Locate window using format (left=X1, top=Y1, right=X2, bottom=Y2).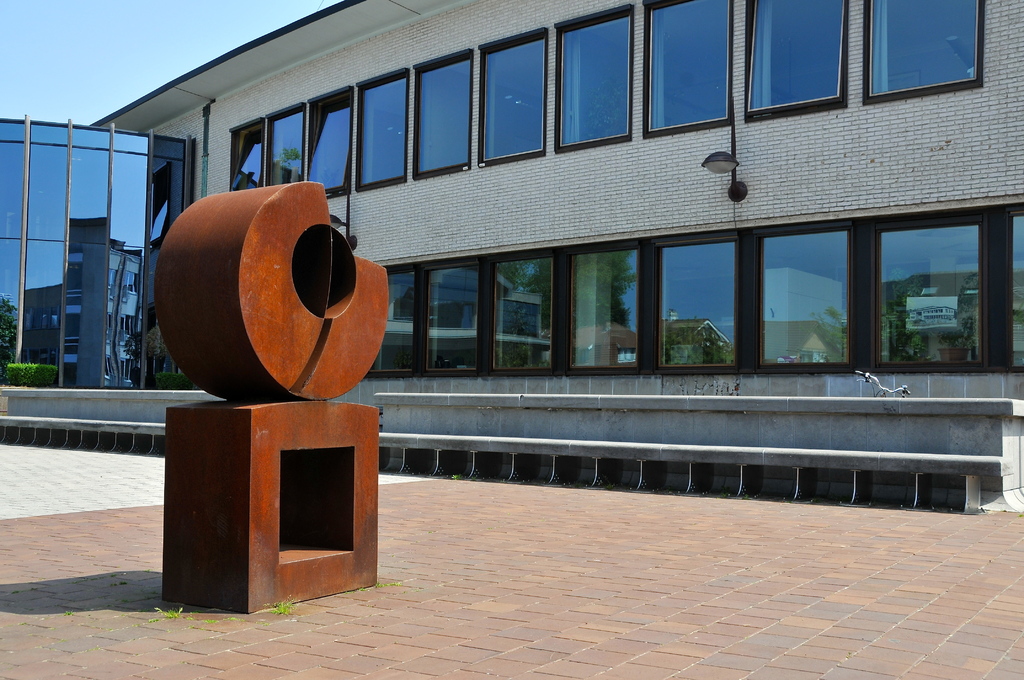
(left=637, top=0, right=736, bottom=134).
